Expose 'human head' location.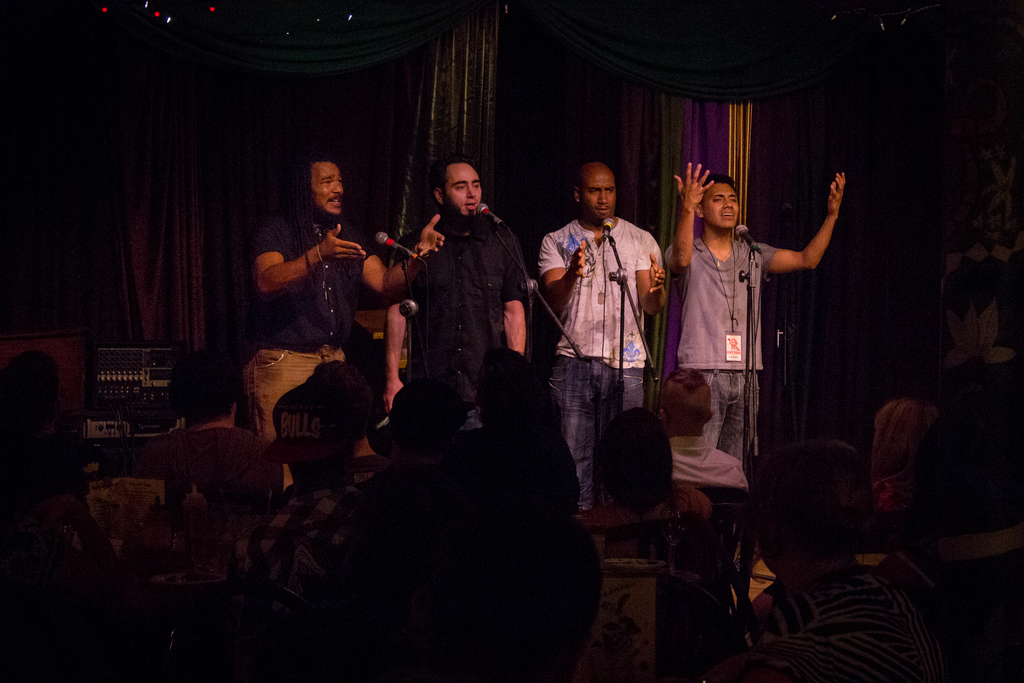
Exposed at box=[481, 347, 559, 423].
